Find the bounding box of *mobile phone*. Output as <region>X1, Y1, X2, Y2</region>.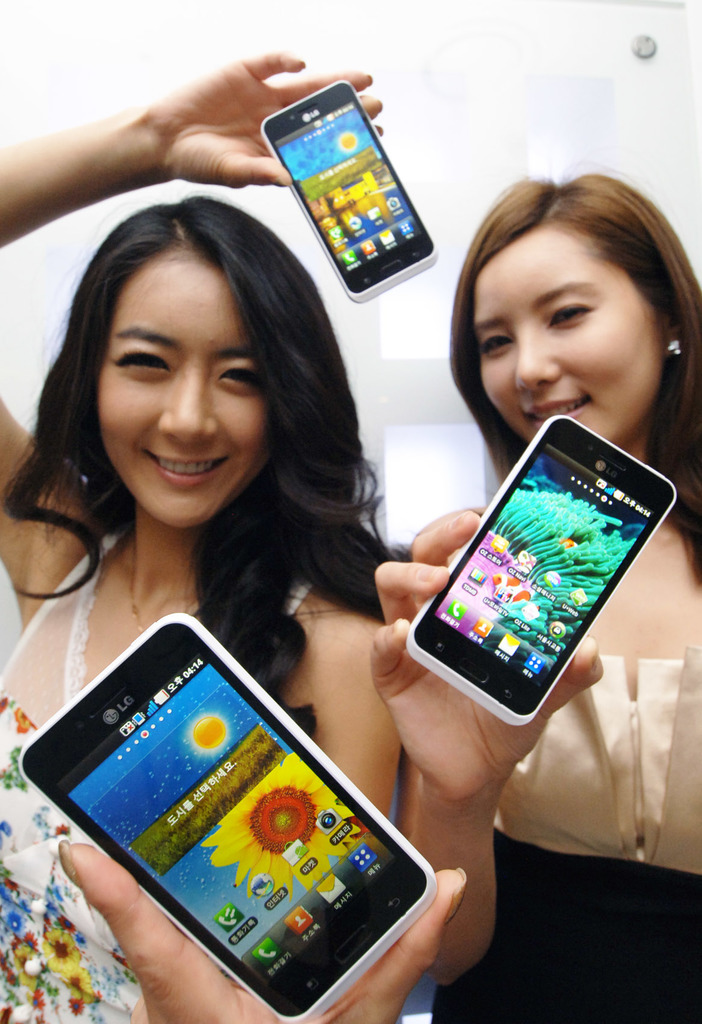
<region>404, 413, 678, 728</region>.
